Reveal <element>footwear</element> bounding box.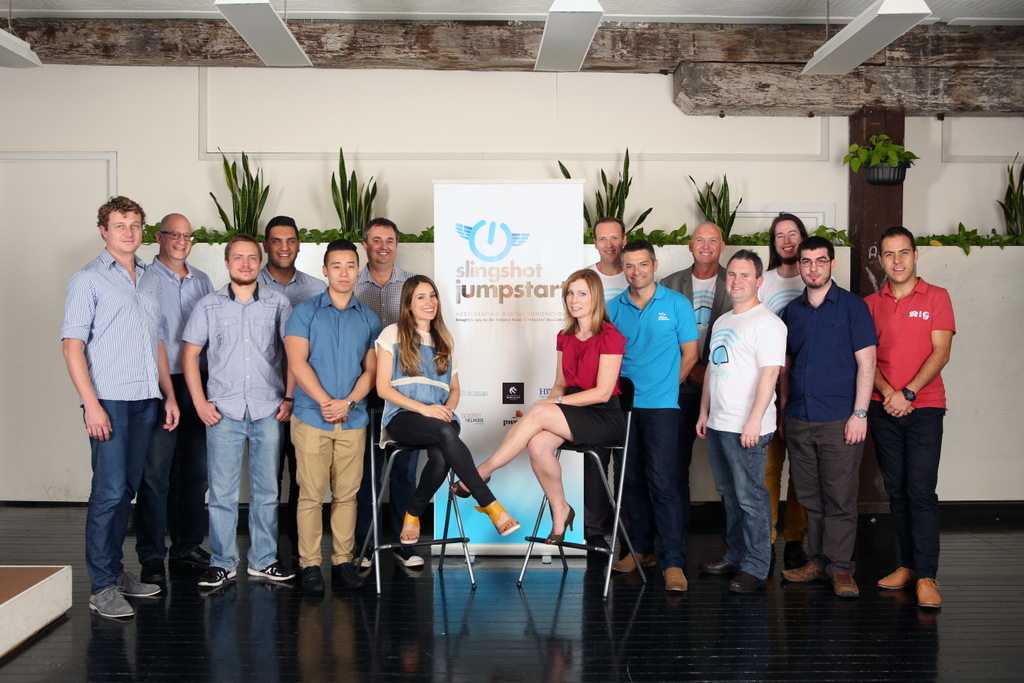
Revealed: Rect(198, 565, 239, 587).
